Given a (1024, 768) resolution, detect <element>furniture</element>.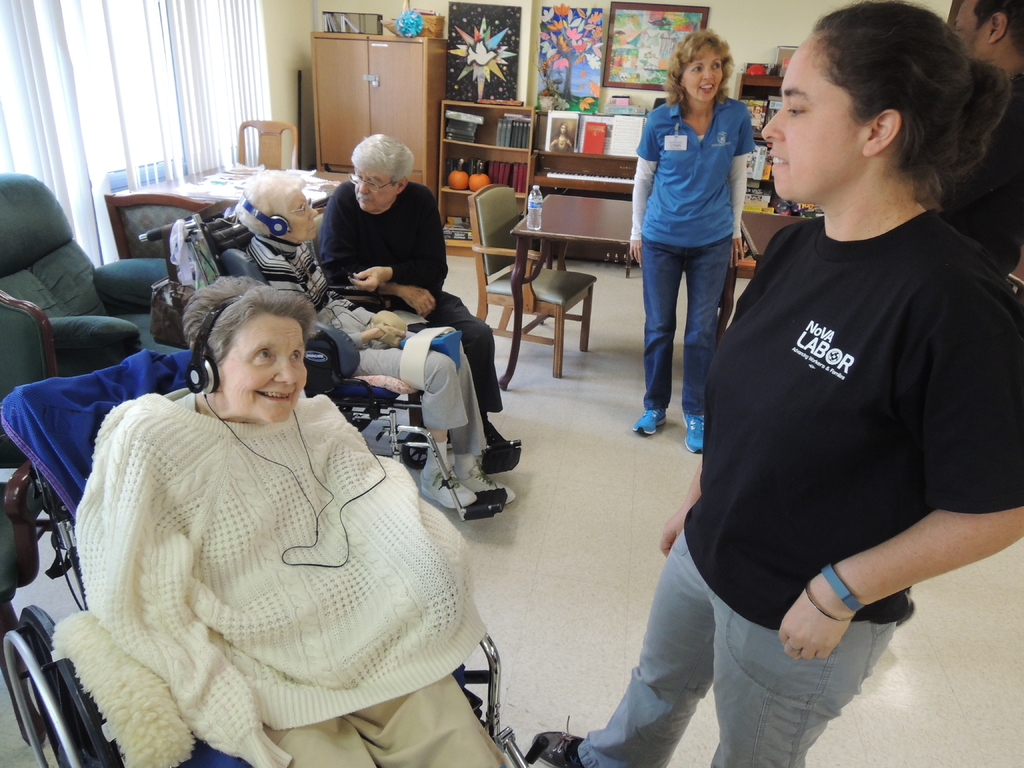
box(315, 29, 446, 207).
